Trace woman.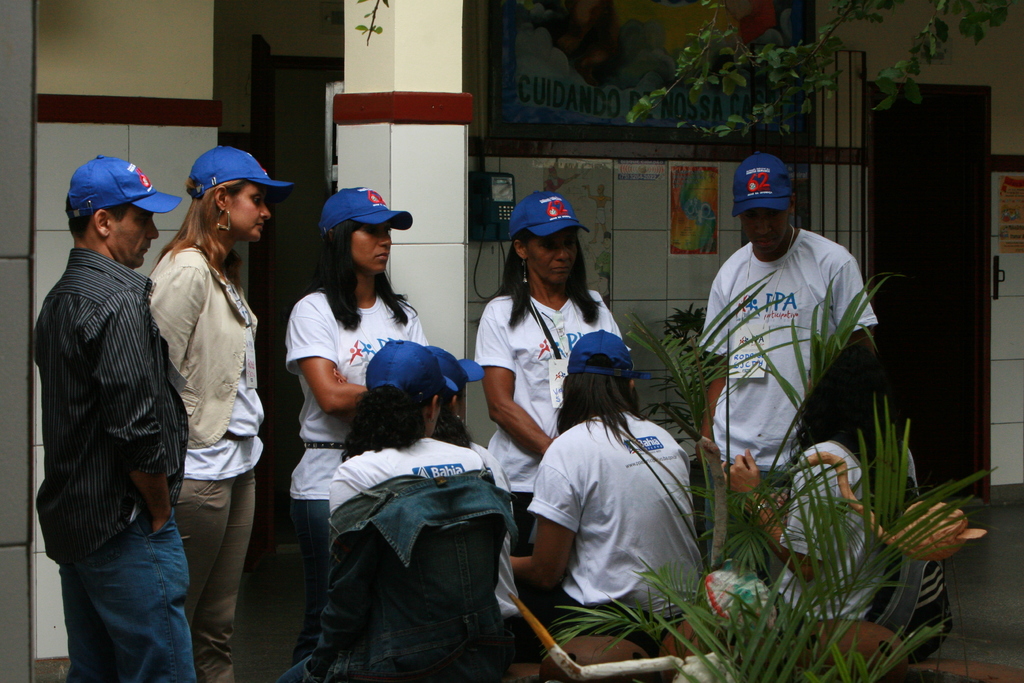
Traced to {"x1": 472, "y1": 194, "x2": 631, "y2": 661}.
